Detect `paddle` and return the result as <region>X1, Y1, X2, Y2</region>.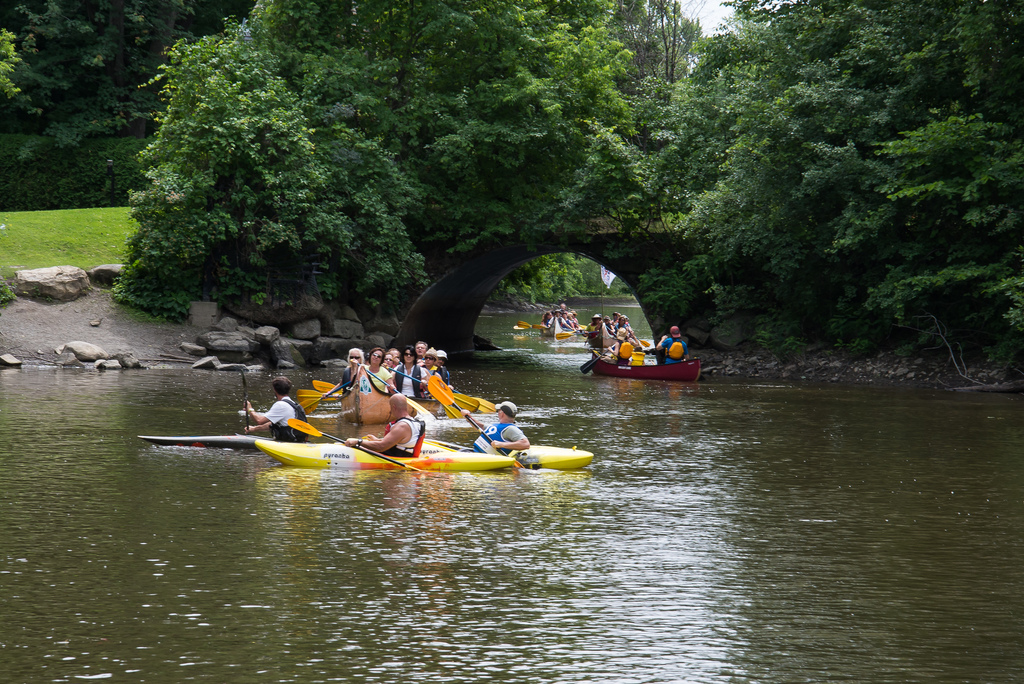
<region>449, 384, 493, 415</region>.
